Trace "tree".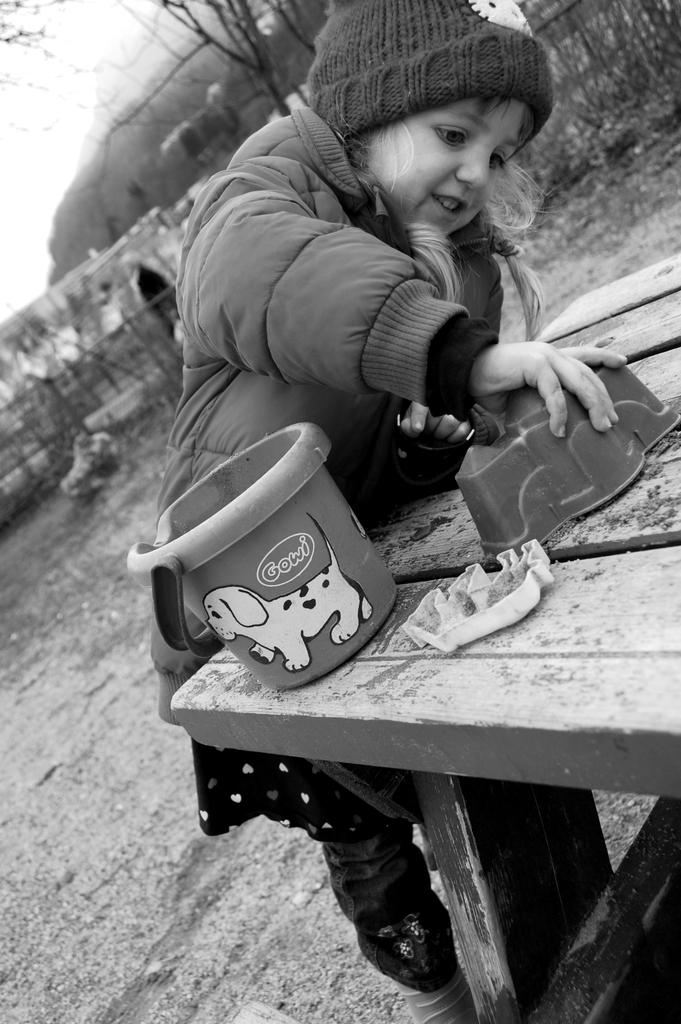
Traced to left=0, top=0, right=317, bottom=116.
